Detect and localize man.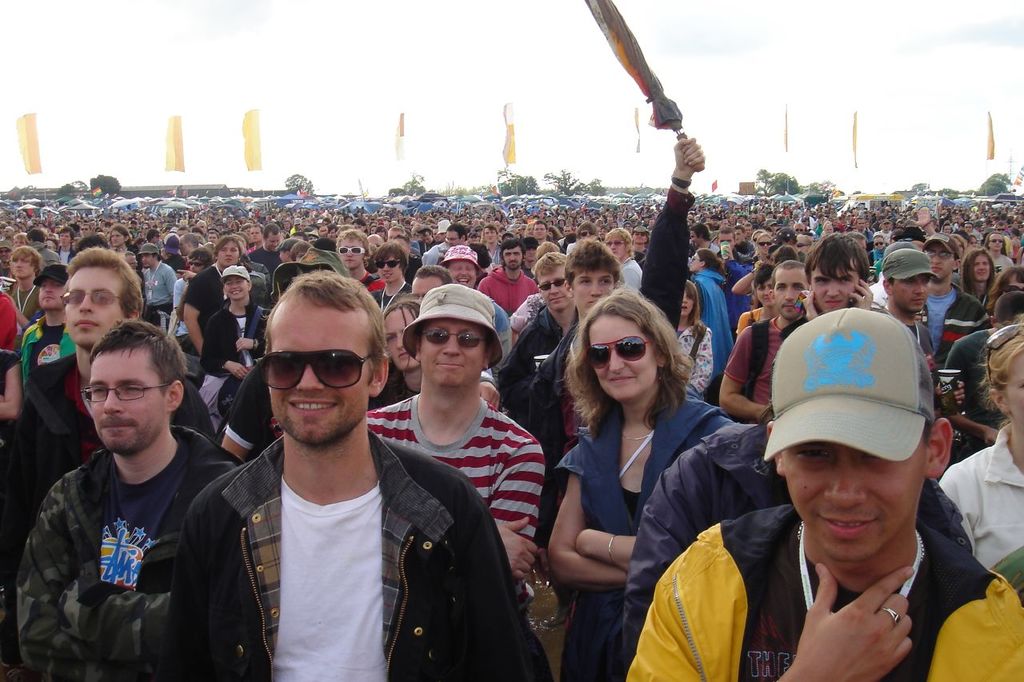
Localized at l=615, t=305, r=1023, b=681.
